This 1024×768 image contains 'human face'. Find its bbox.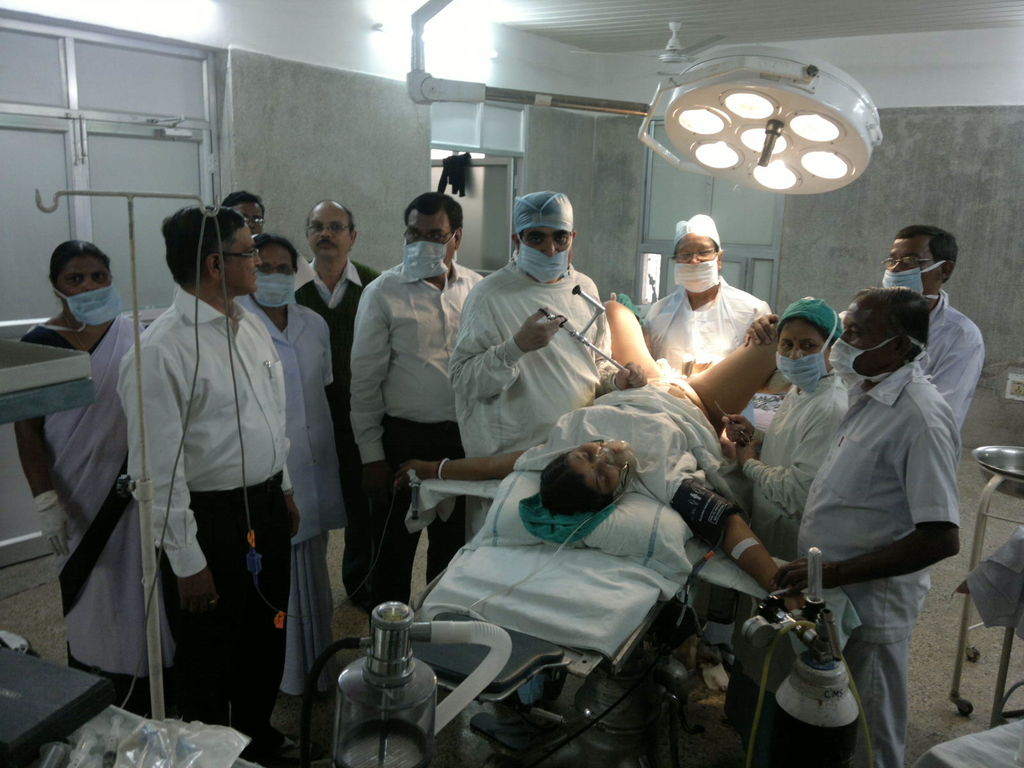
BBox(409, 212, 456, 264).
